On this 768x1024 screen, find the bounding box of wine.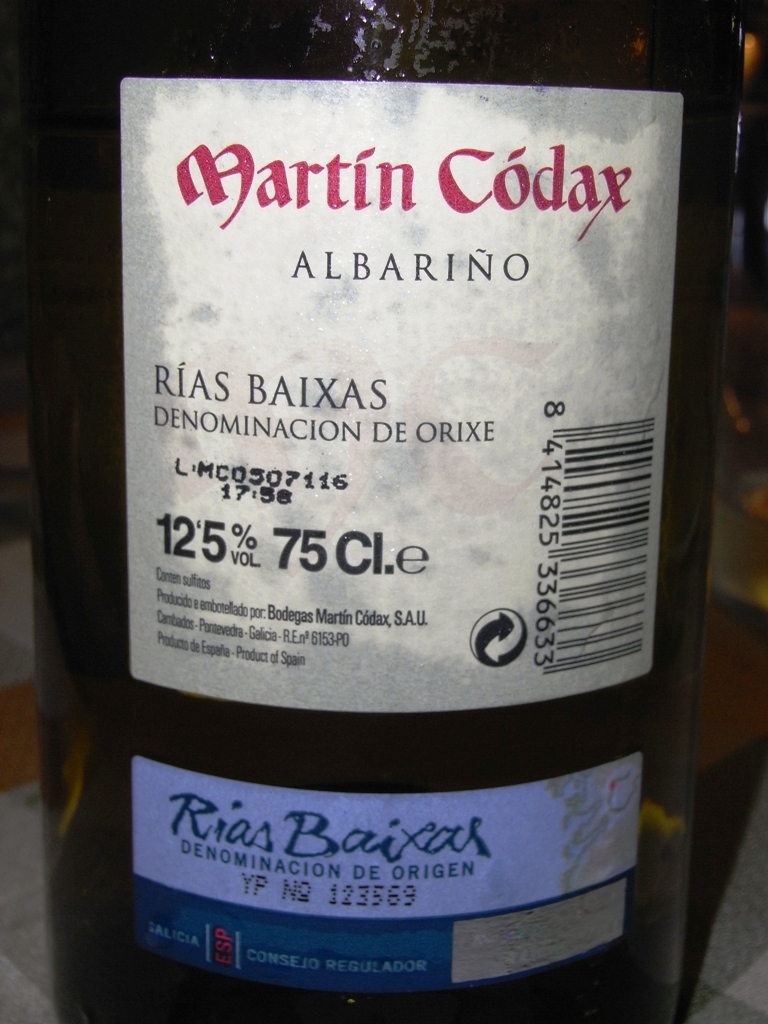
Bounding box: box=[66, 0, 709, 996].
